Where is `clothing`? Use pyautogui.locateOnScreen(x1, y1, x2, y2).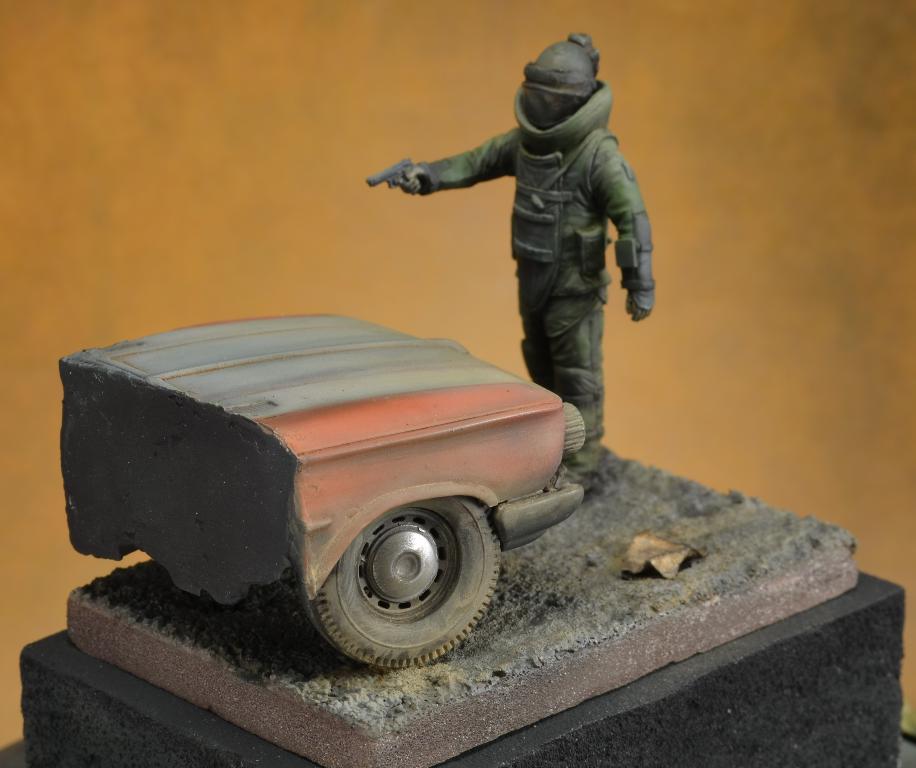
pyautogui.locateOnScreen(381, 78, 650, 365).
